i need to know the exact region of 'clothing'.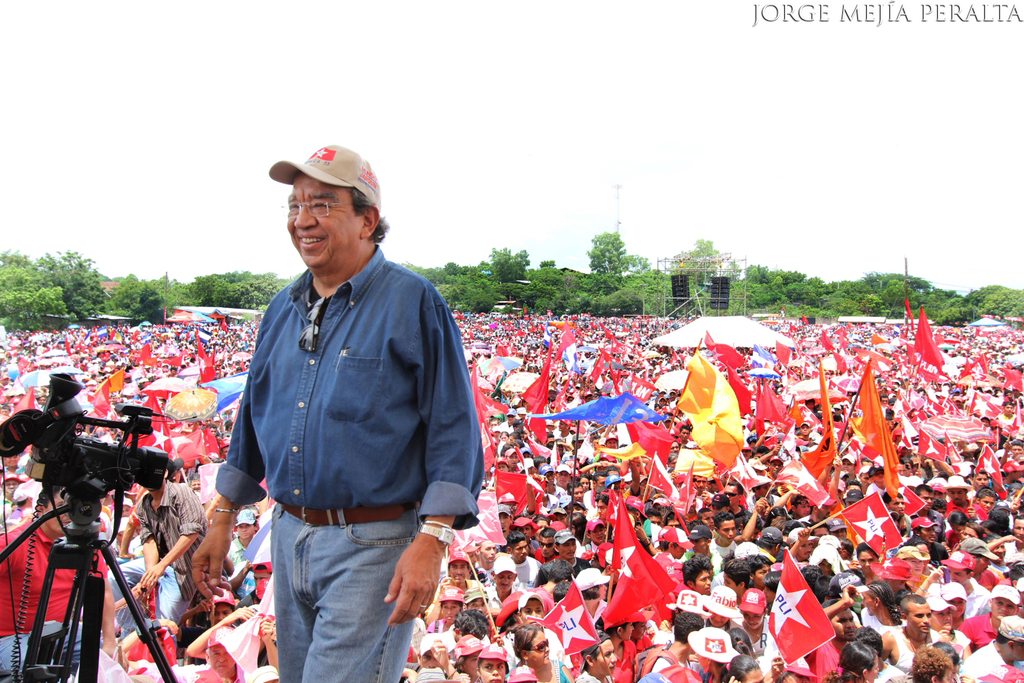
Region: 948 503 981 530.
